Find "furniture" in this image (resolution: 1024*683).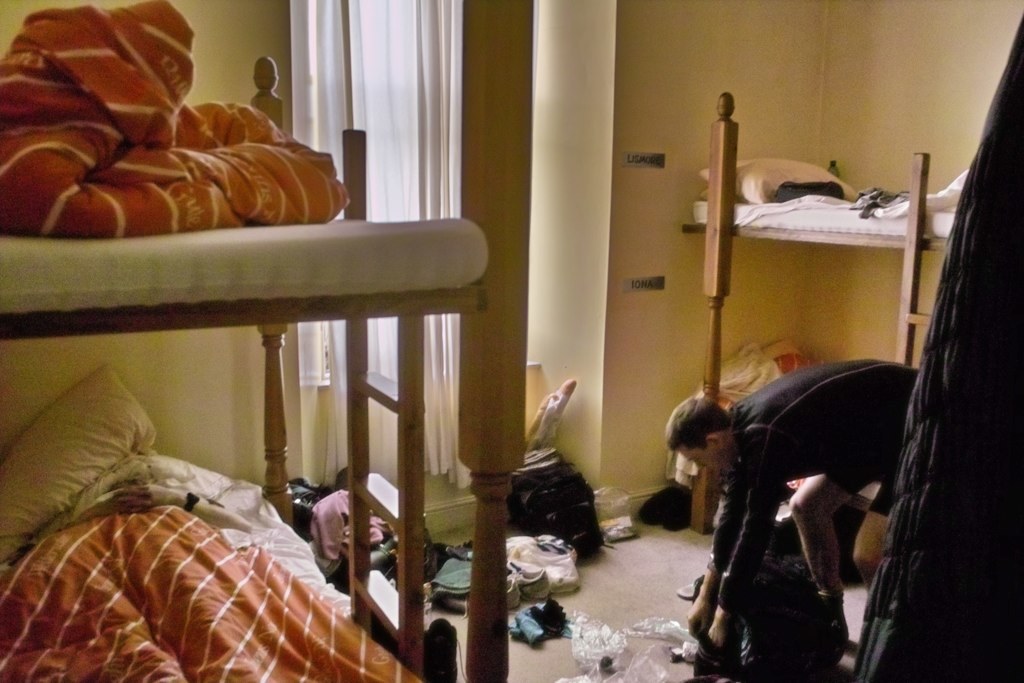
[667,91,966,534].
